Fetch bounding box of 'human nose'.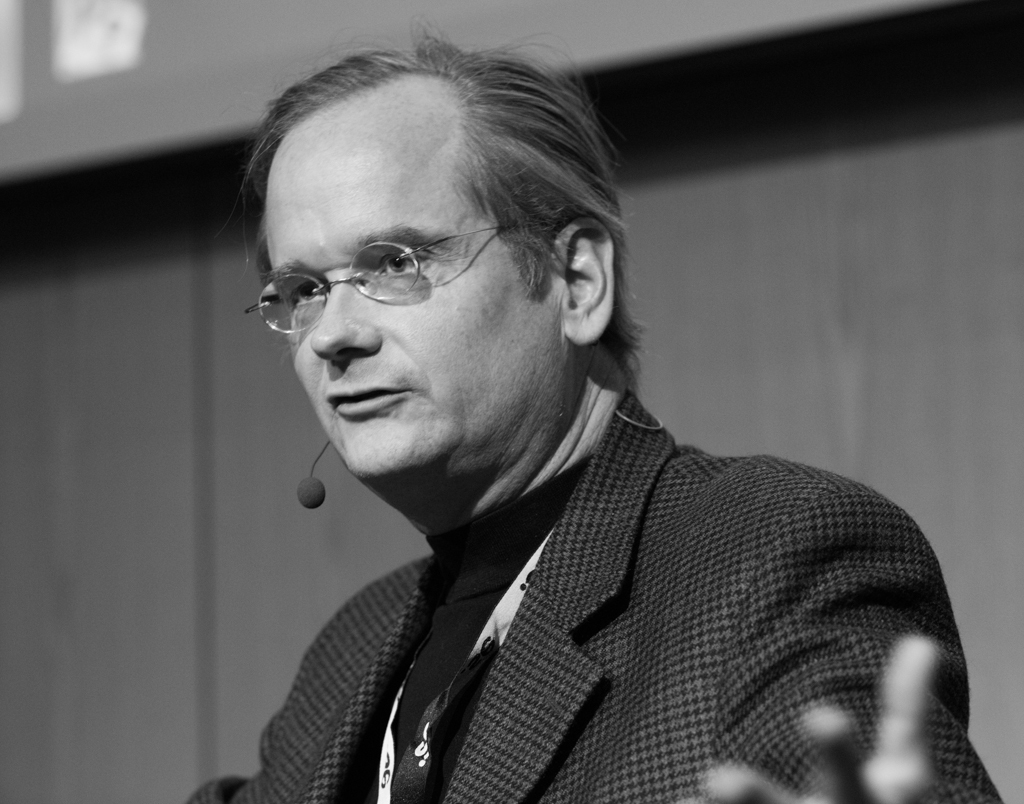
Bbox: select_region(307, 270, 382, 358).
